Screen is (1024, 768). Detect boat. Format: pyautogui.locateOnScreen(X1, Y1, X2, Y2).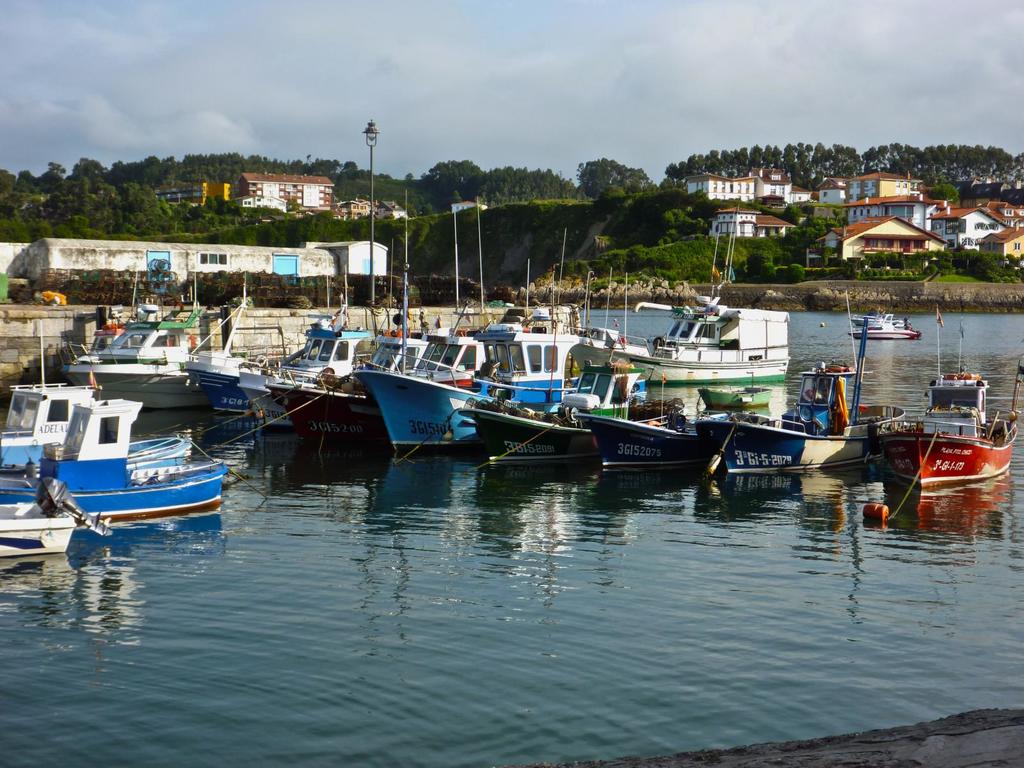
pyautogui.locateOnScreen(851, 309, 908, 325).
